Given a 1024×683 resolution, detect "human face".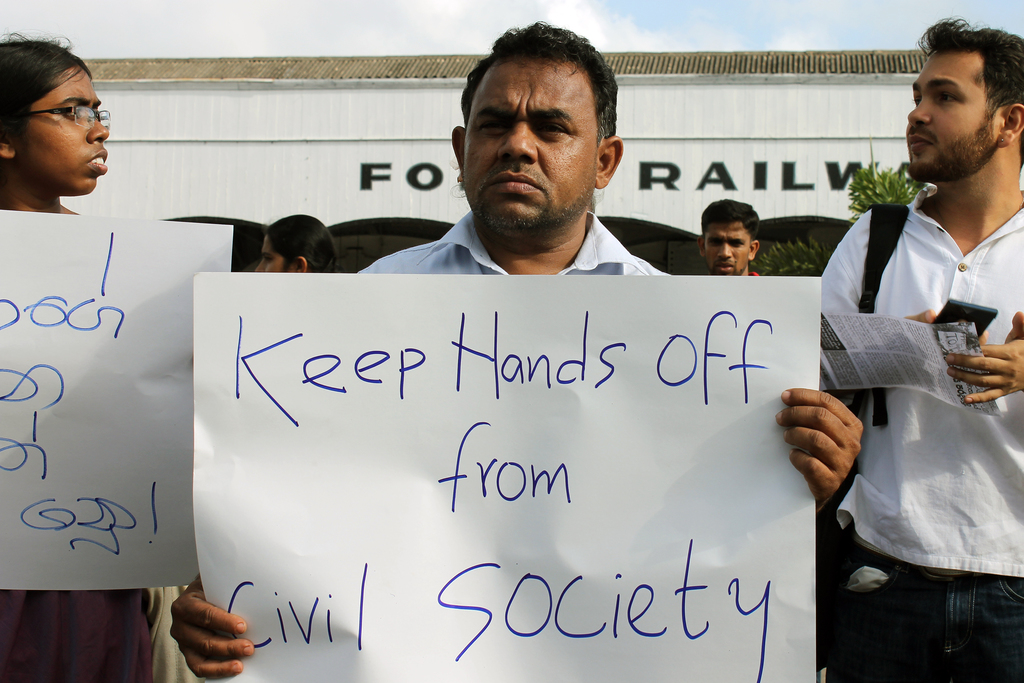
(left=461, top=64, right=601, bottom=222).
